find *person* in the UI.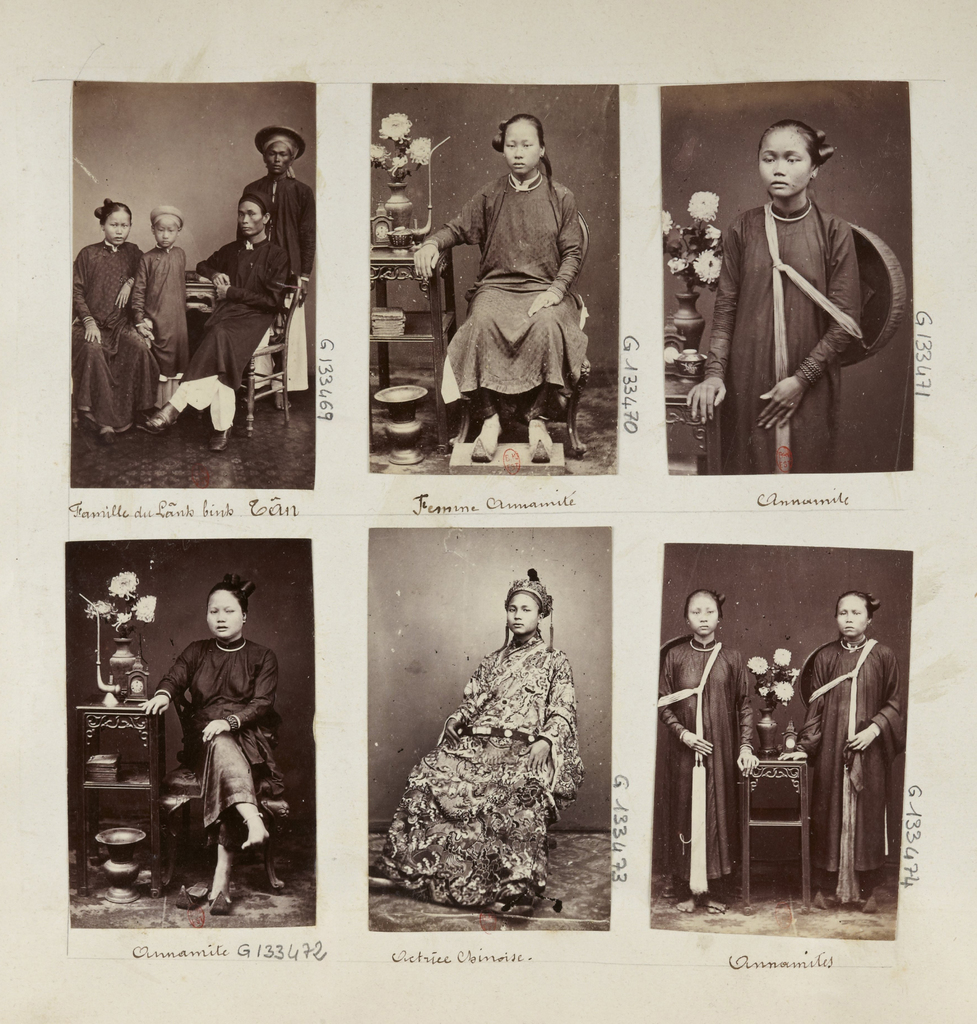
UI element at box(775, 586, 908, 916).
